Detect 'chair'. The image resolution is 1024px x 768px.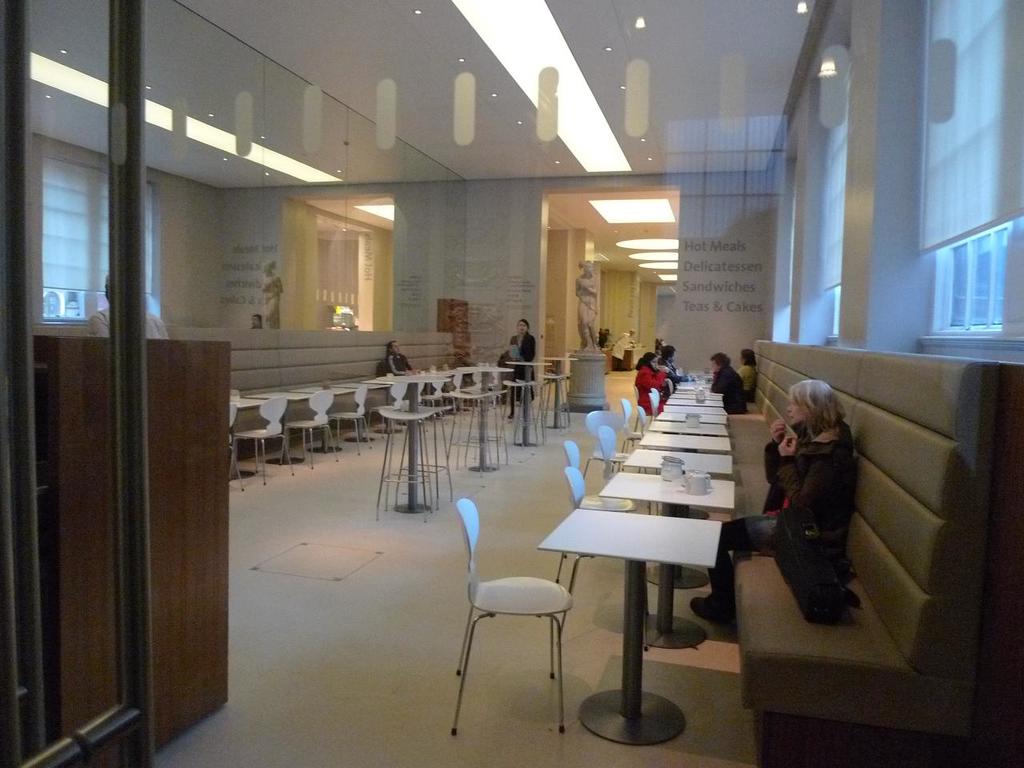
(326,385,373,458).
